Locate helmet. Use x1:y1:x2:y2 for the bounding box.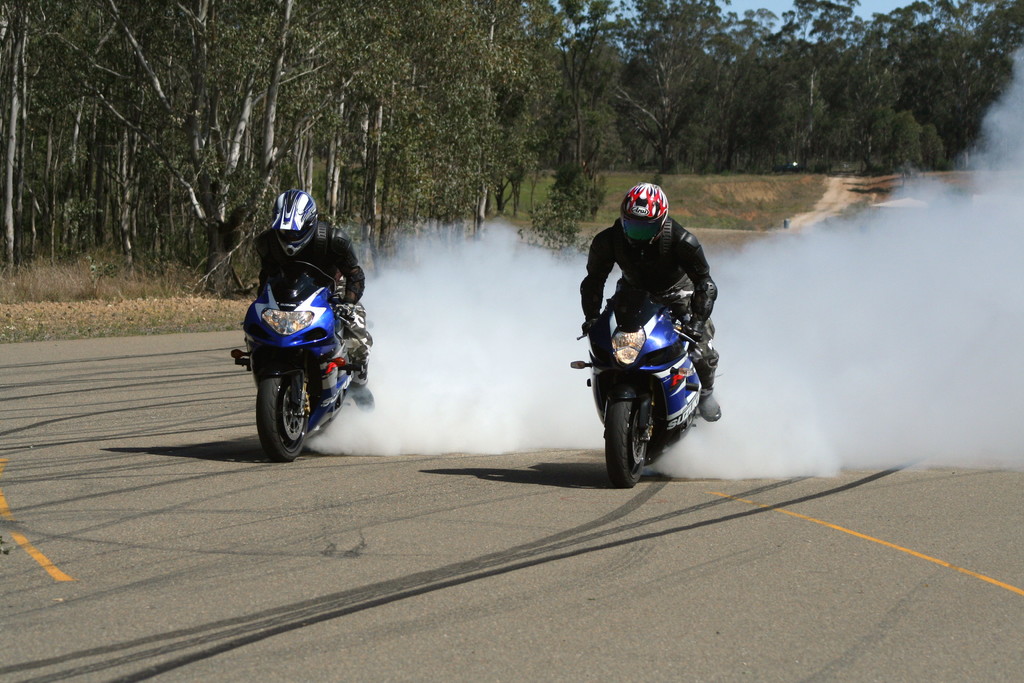
617:184:669:252.
